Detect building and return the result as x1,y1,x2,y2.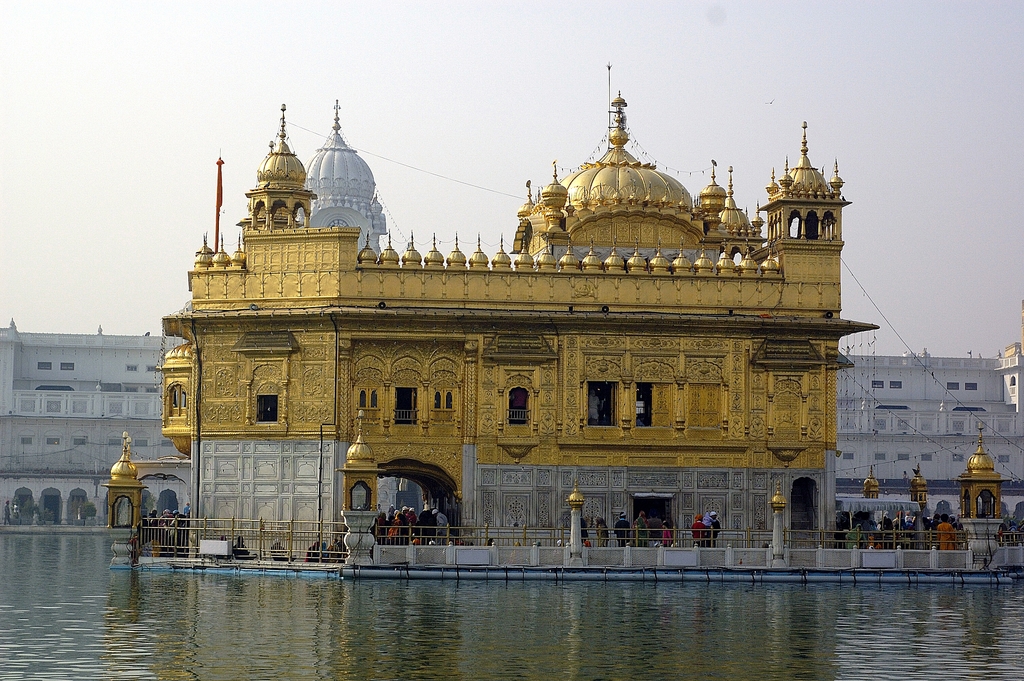
113,63,888,577.
